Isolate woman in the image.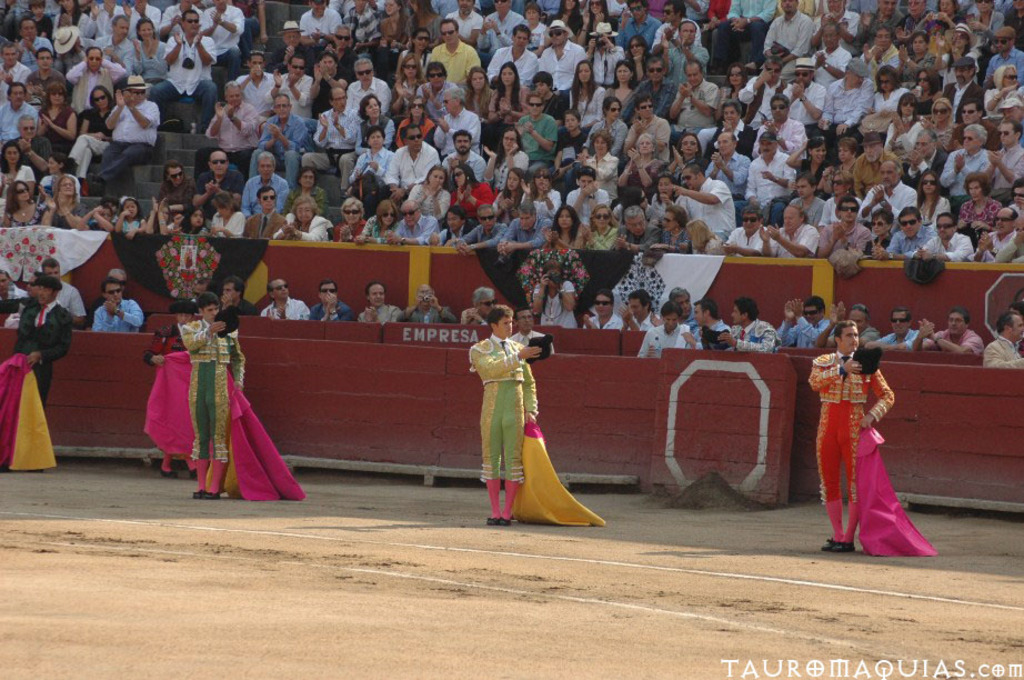
Isolated region: 404/0/438/47.
